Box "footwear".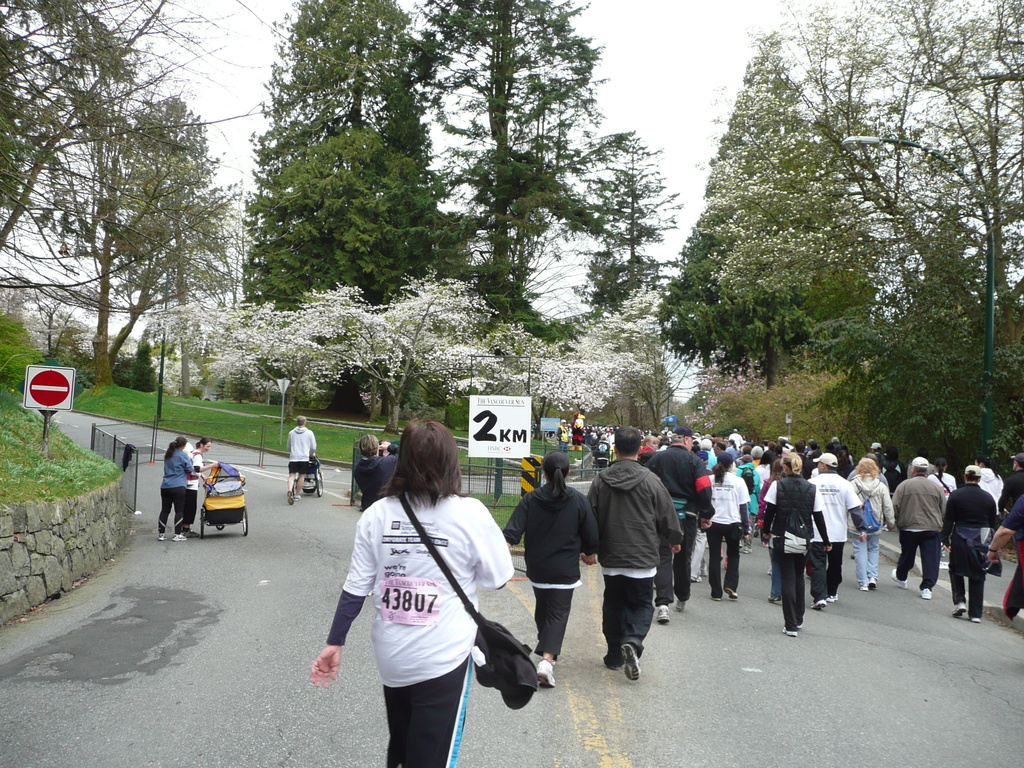
l=537, t=660, r=559, b=692.
